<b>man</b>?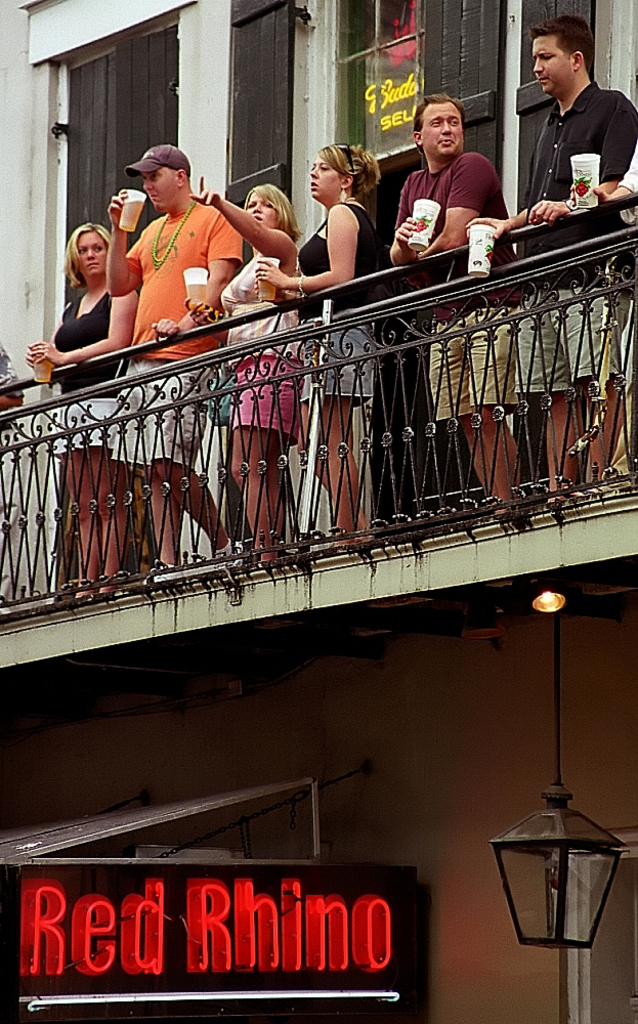
(389,88,524,517)
